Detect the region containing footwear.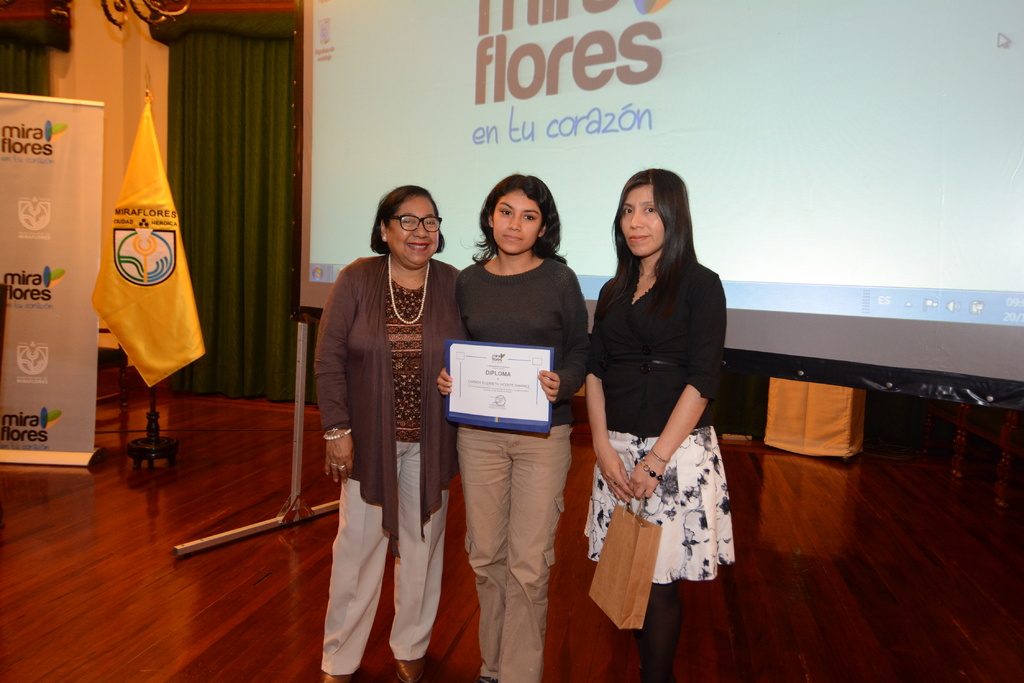
bbox(319, 673, 357, 682).
